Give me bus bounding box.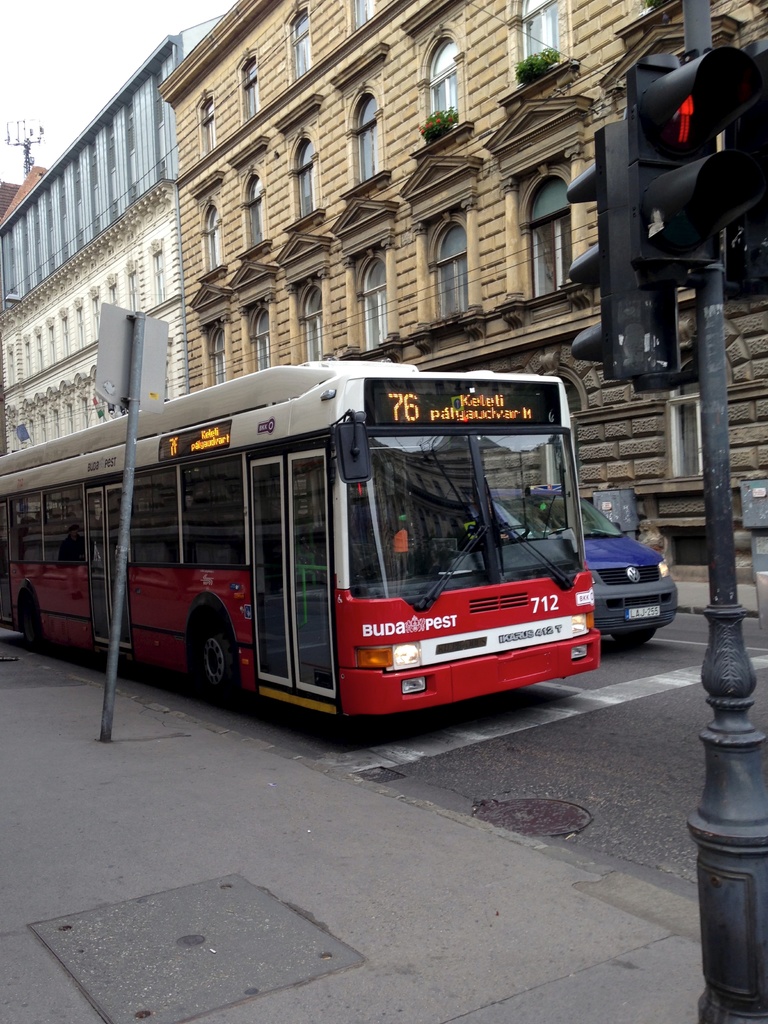
<region>0, 360, 604, 719</region>.
